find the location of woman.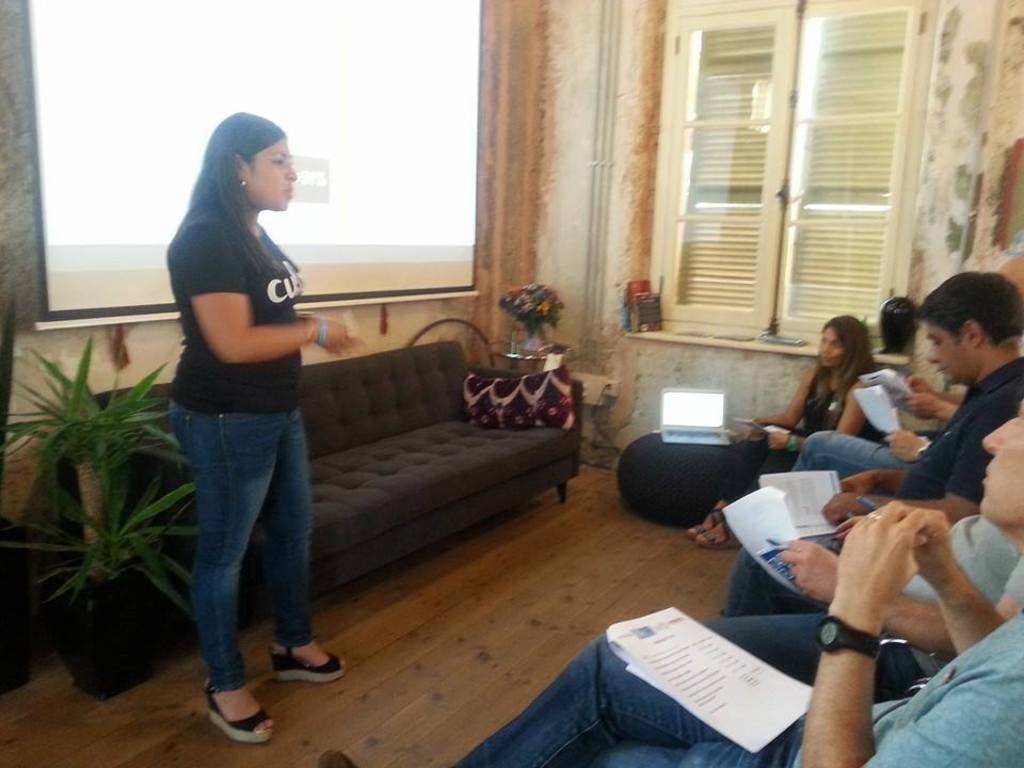
Location: pyautogui.locateOnScreen(138, 102, 342, 724).
